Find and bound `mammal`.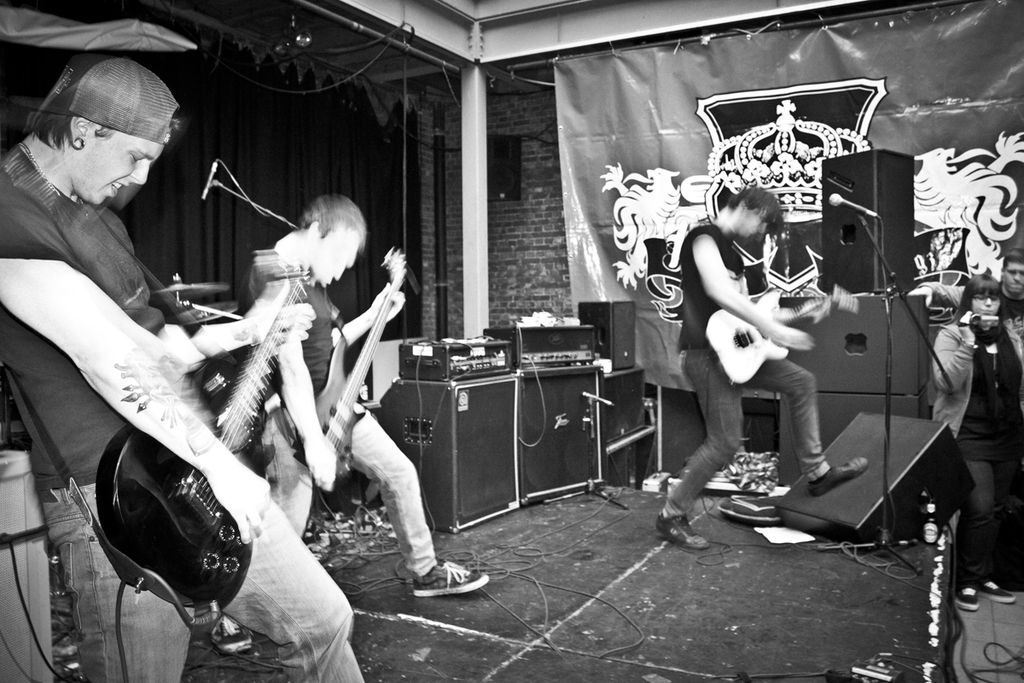
Bound: 0/54/367/682.
